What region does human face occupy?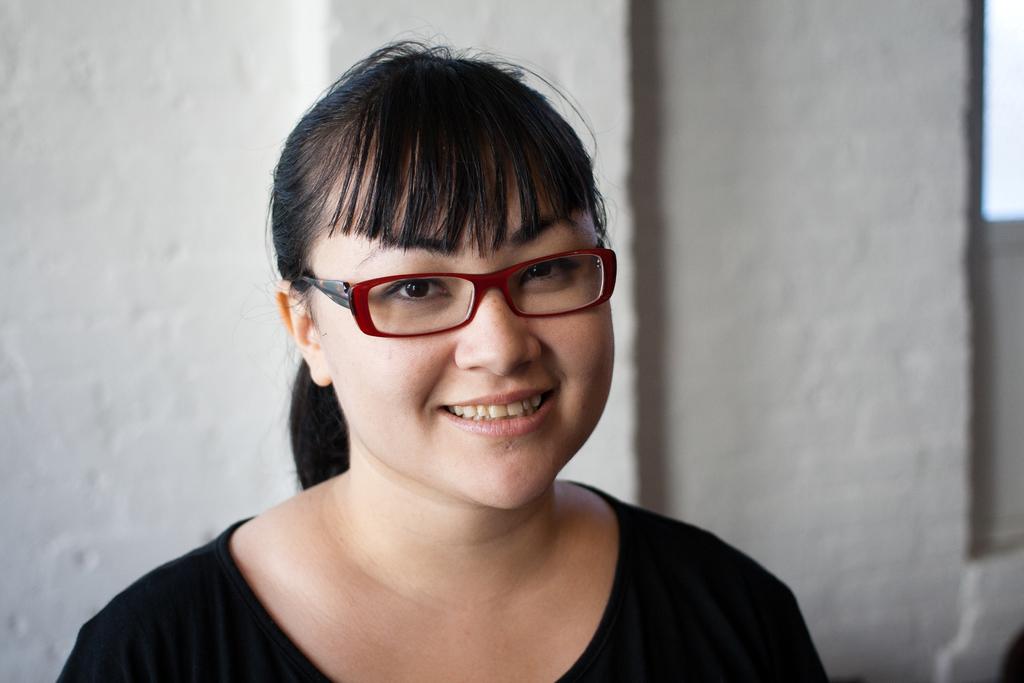
rect(310, 163, 611, 509).
